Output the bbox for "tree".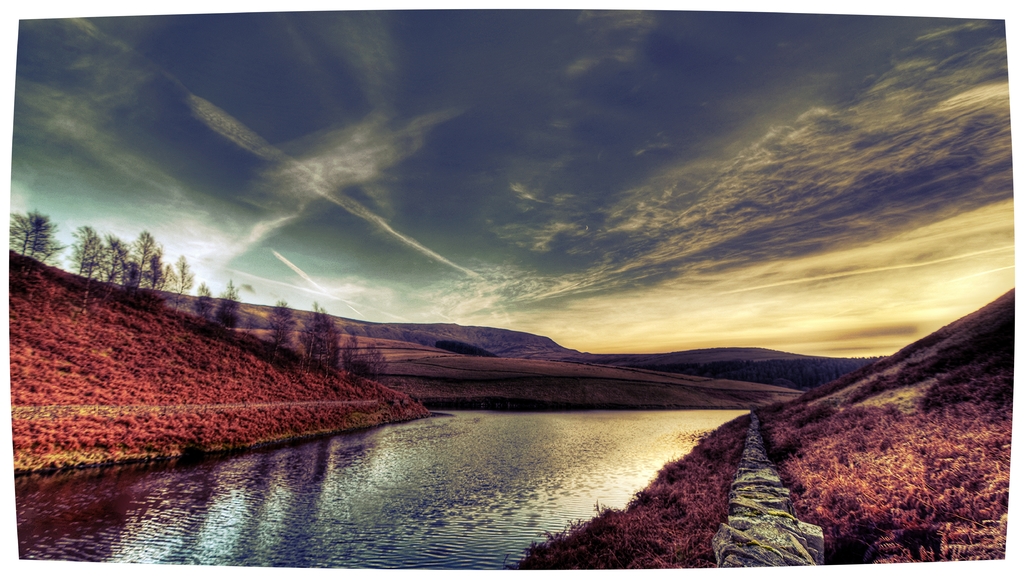
left=295, top=290, right=332, bottom=370.
